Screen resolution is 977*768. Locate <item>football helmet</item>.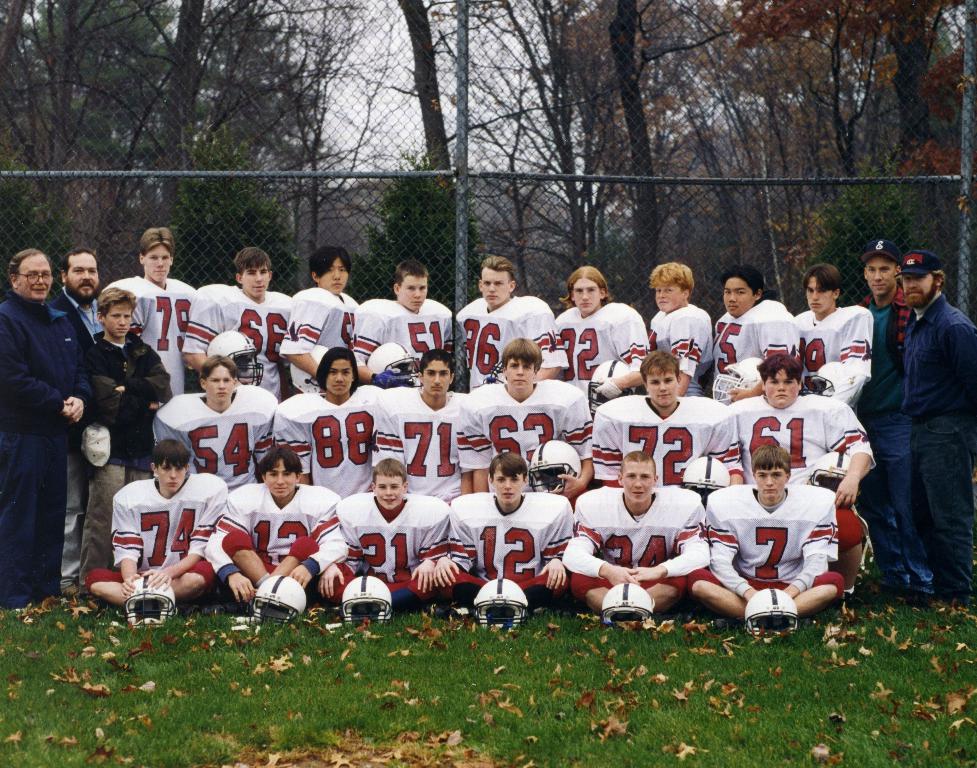
<bbox>749, 587, 800, 637</bbox>.
